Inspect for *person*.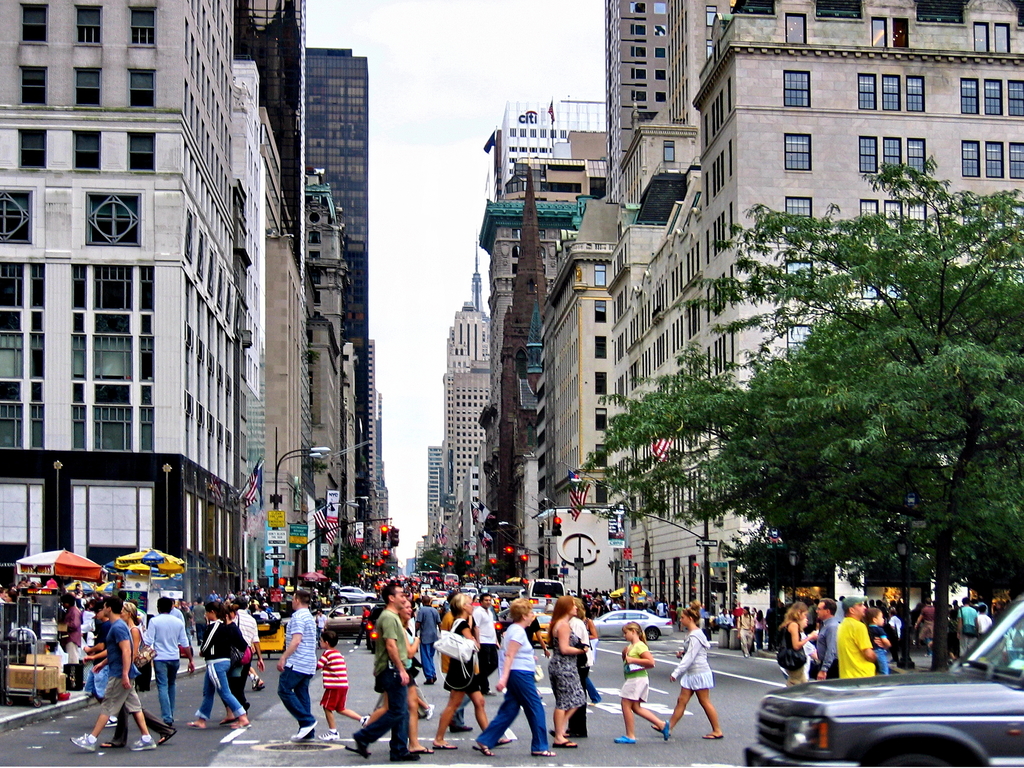
Inspection: <region>814, 598, 840, 682</region>.
